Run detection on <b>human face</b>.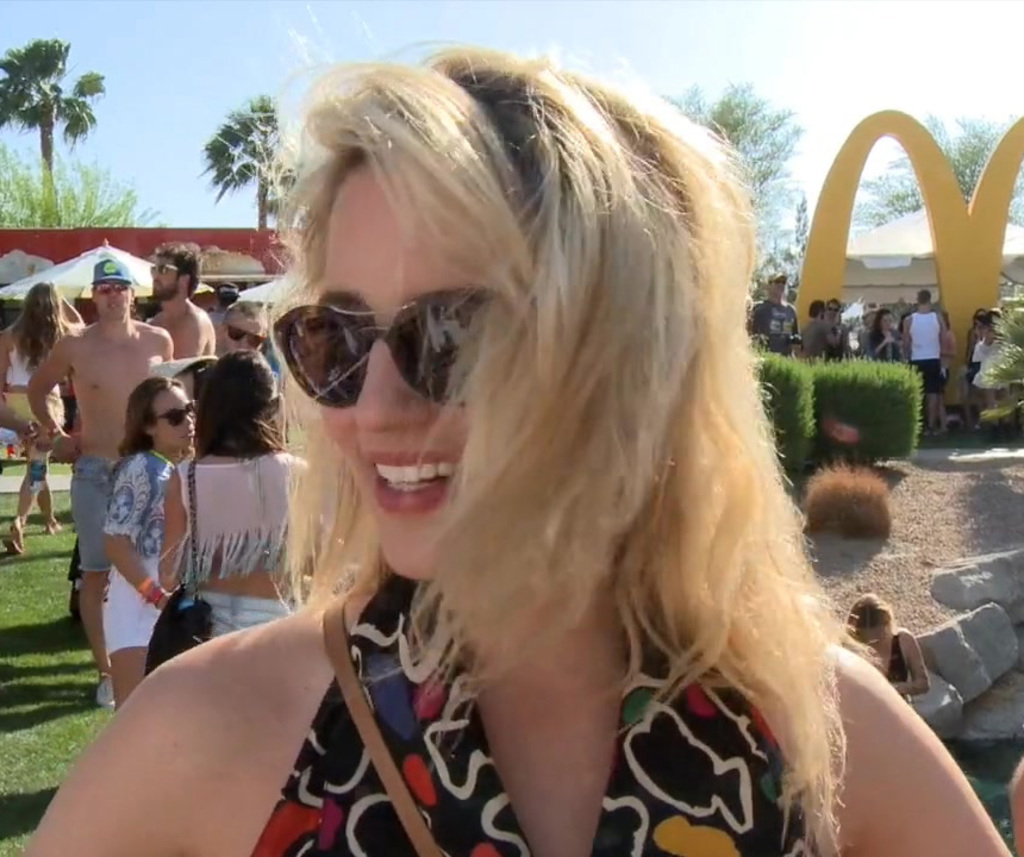
Result: 773:280:786:296.
